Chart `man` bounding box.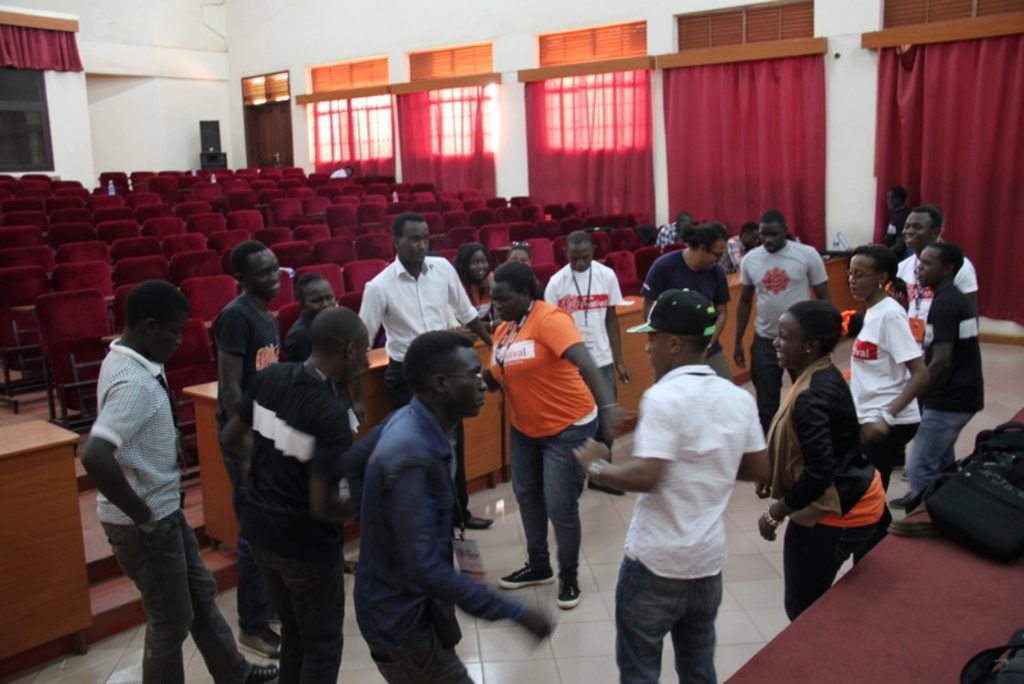
Charted: rect(211, 305, 372, 683).
